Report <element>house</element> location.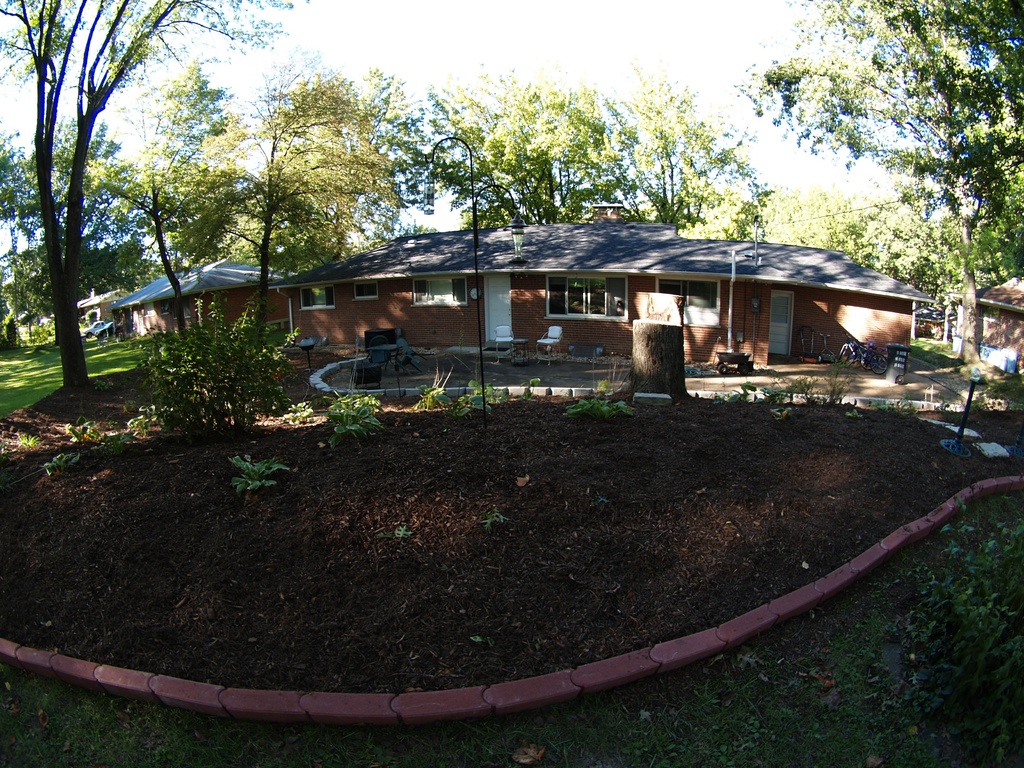
Report: 77,282,136,330.
